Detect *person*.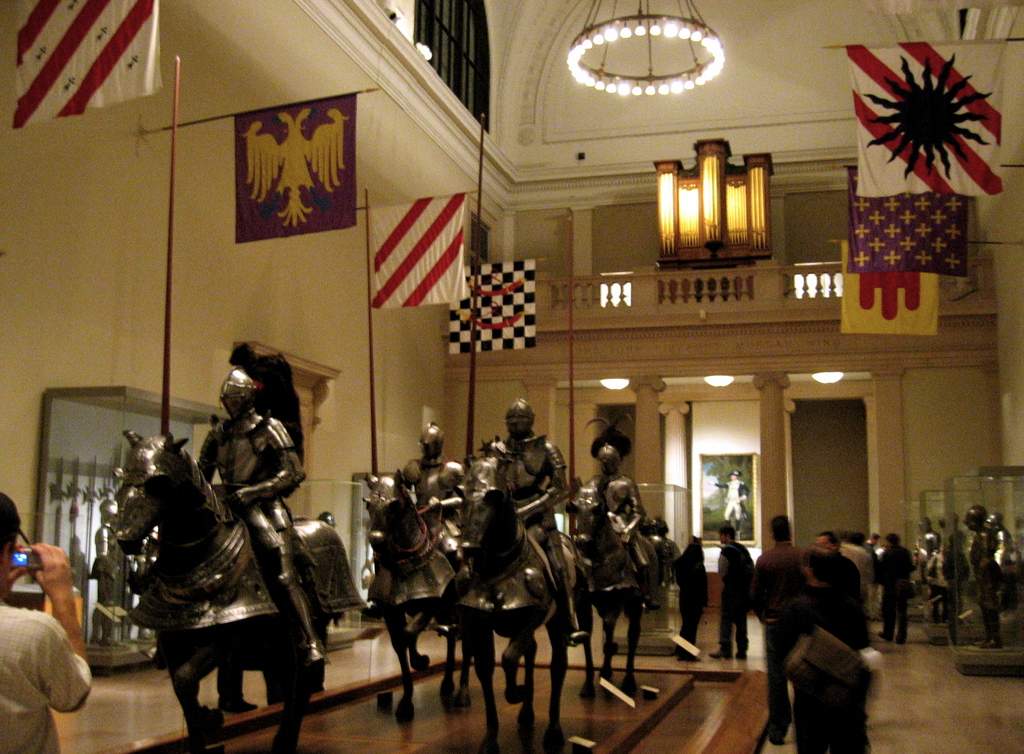
Detected at l=564, t=424, r=657, b=613.
